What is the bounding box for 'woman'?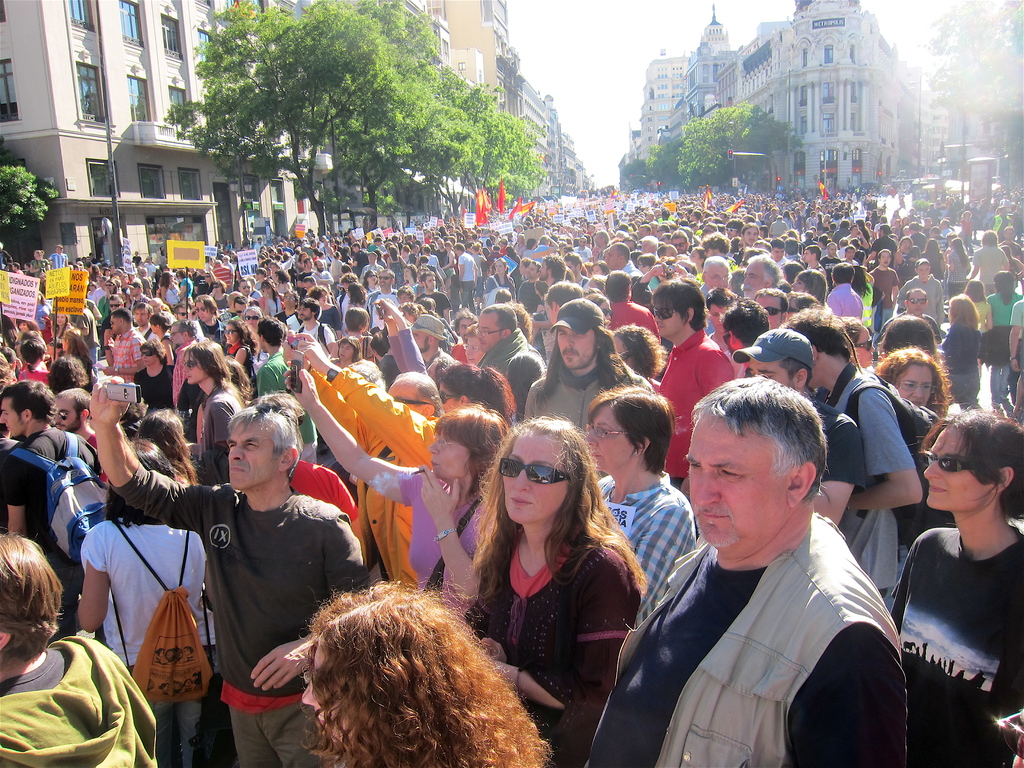
(364,271,382,296).
